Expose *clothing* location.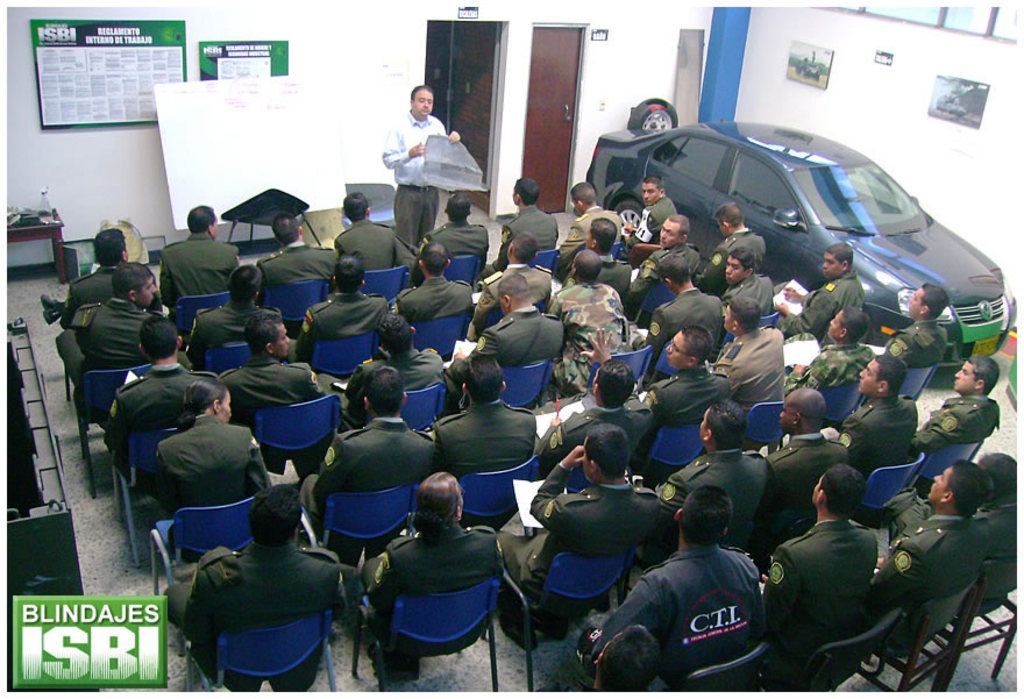
Exposed at {"x1": 603, "y1": 542, "x2": 760, "y2": 698}.
